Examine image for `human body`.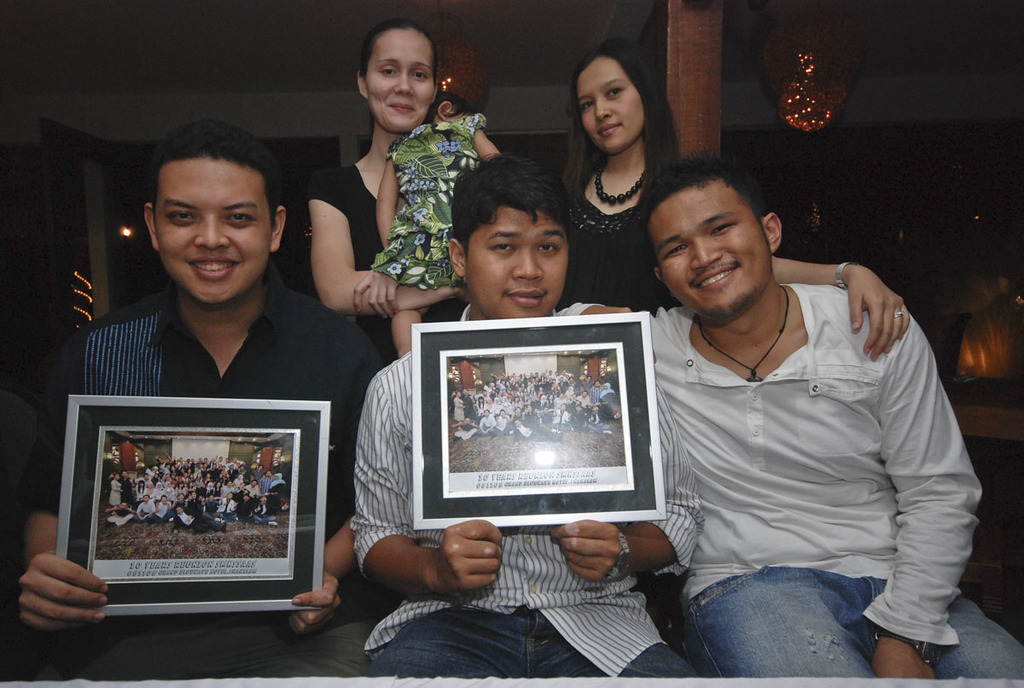
Examination result: rect(446, 364, 618, 443).
